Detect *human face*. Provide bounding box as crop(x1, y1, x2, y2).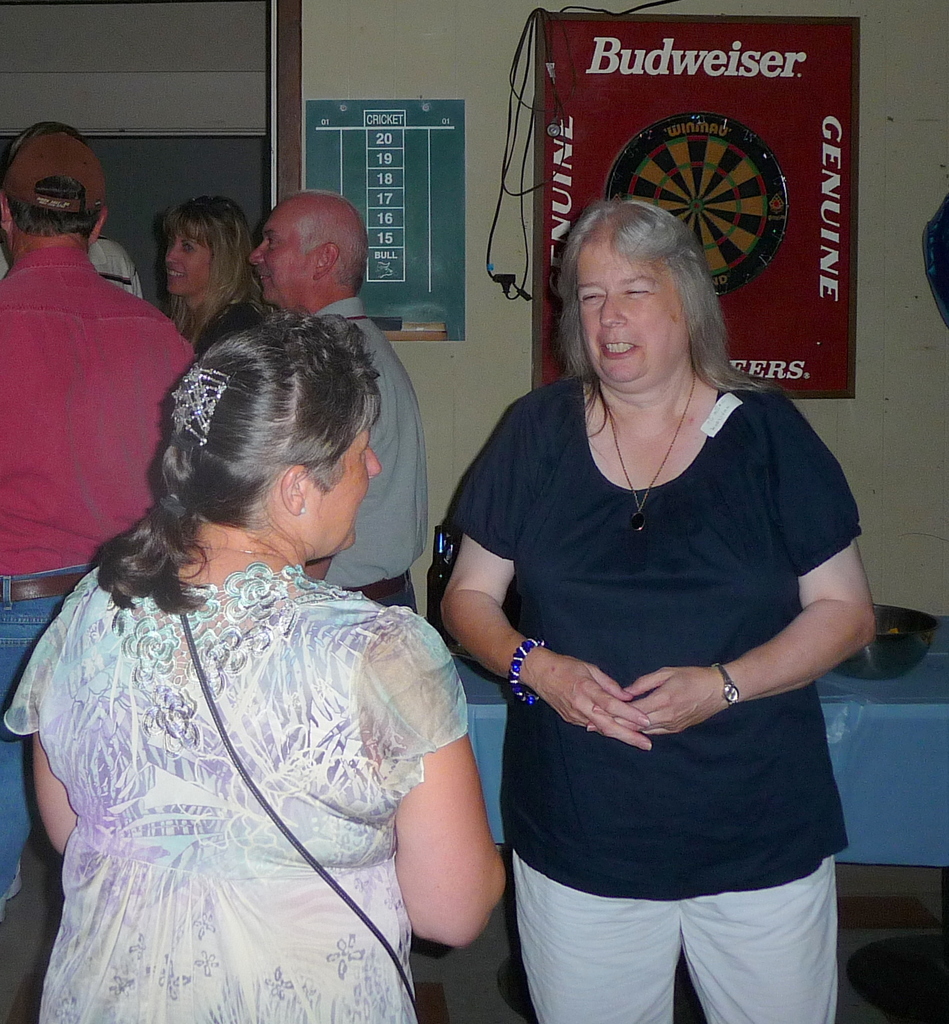
crop(158, 228, 214, 297).
